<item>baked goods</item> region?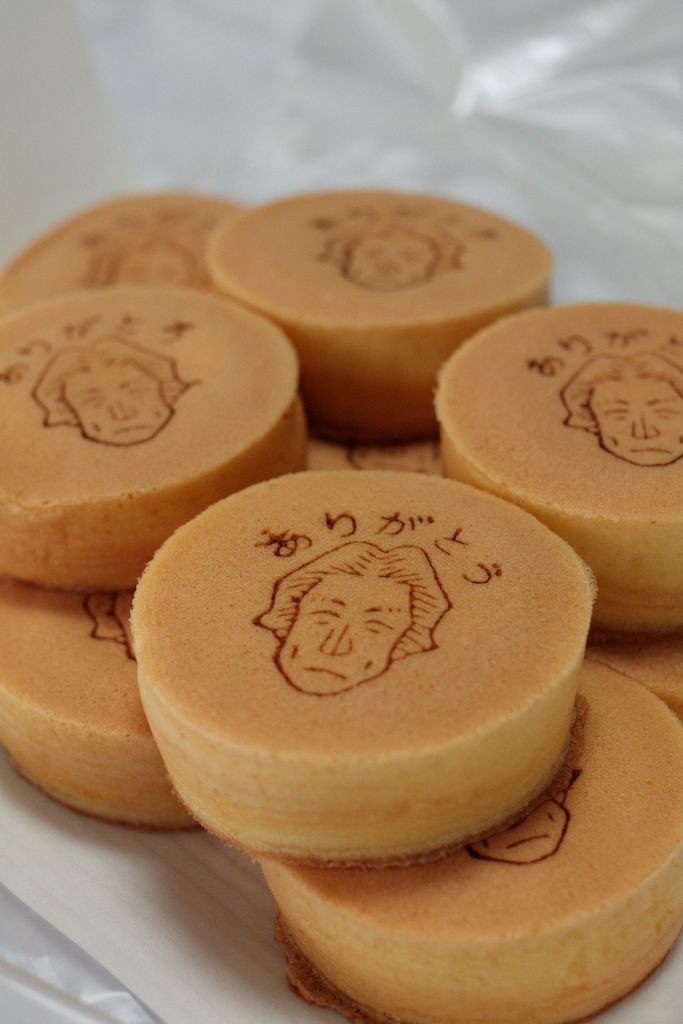
(left=437, top=302, right=682, bottom=634)
